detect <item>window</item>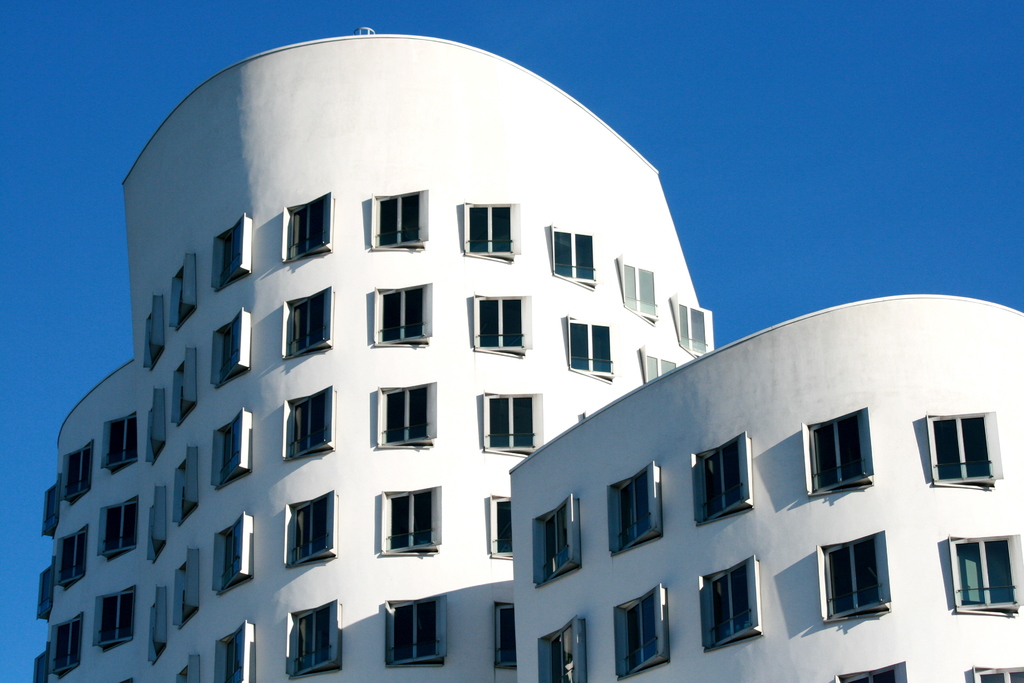
(797, 403, 865, 493)
